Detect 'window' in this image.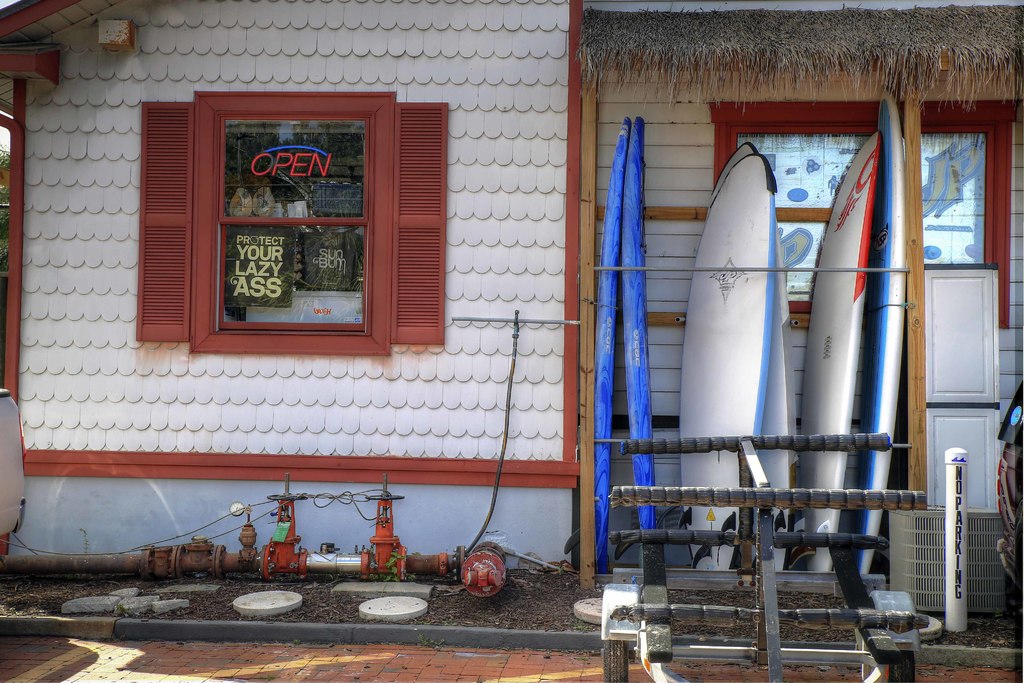
Detection: x1=159, y1=70, x2=396, y2=352.
